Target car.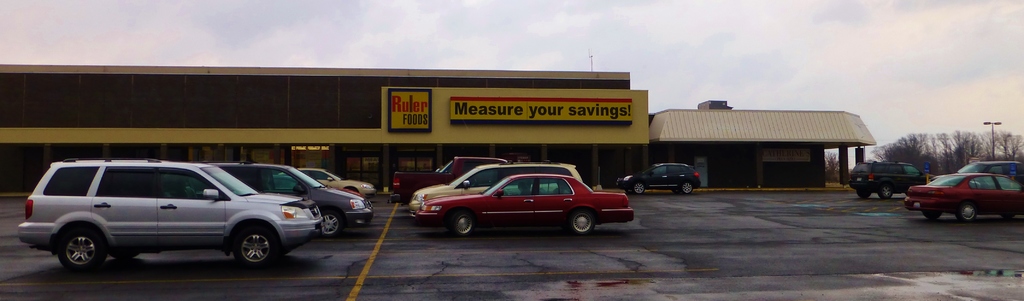
Target region: bbox=[957, 161, 1023, 184].
